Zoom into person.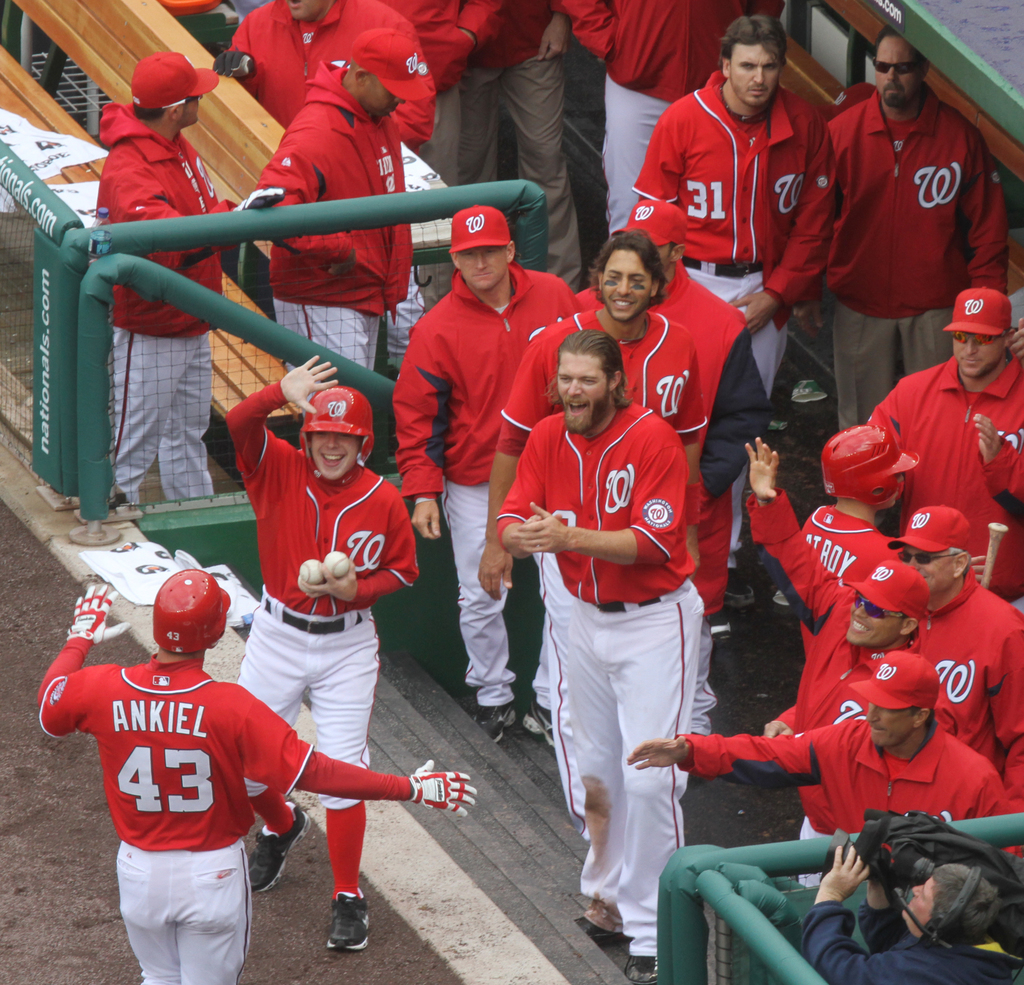
Zoom target: region(383, 0, 474, 184).
